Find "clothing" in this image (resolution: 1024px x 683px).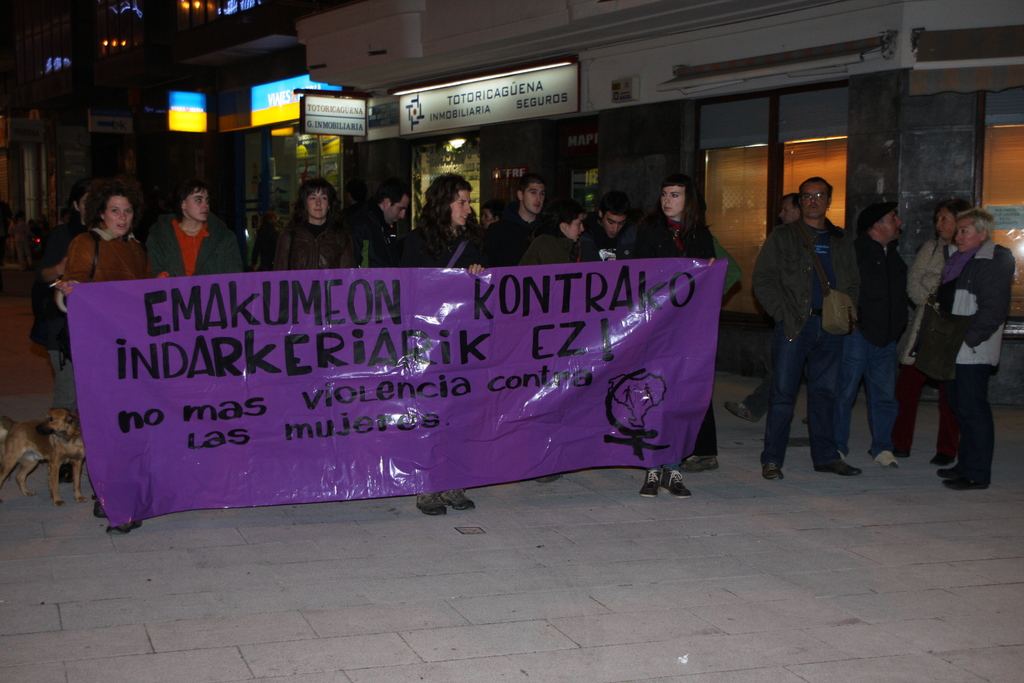
rect(29, 216, 81, 420).
